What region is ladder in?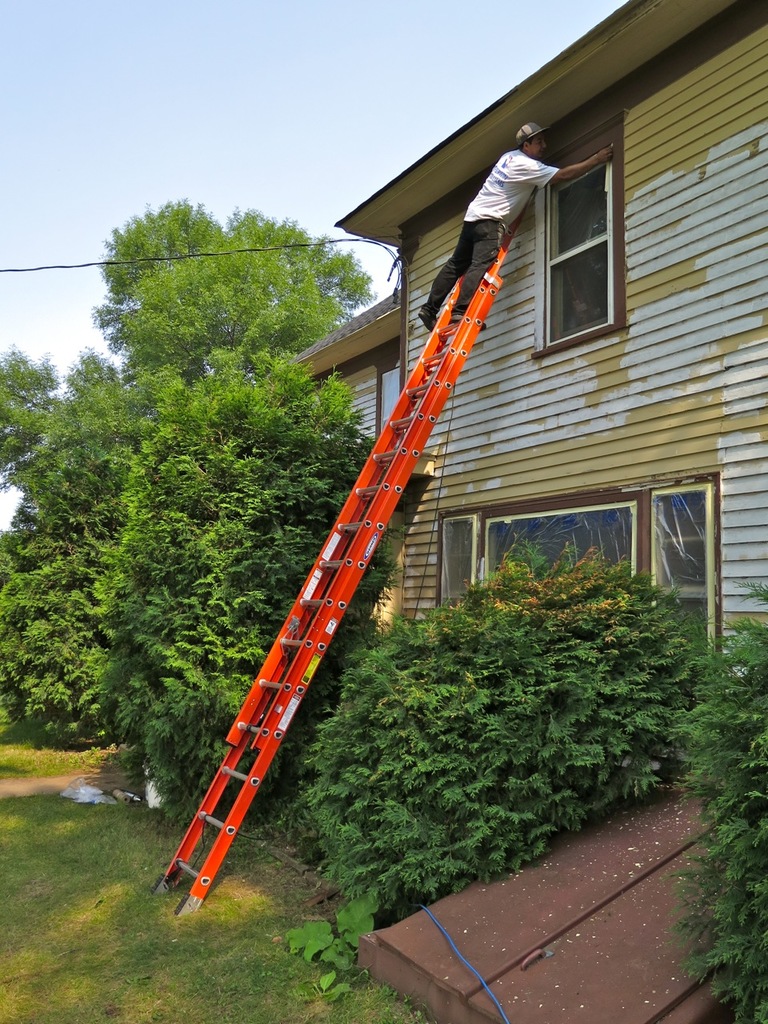
bbox=[152, 186, 540, 916].
